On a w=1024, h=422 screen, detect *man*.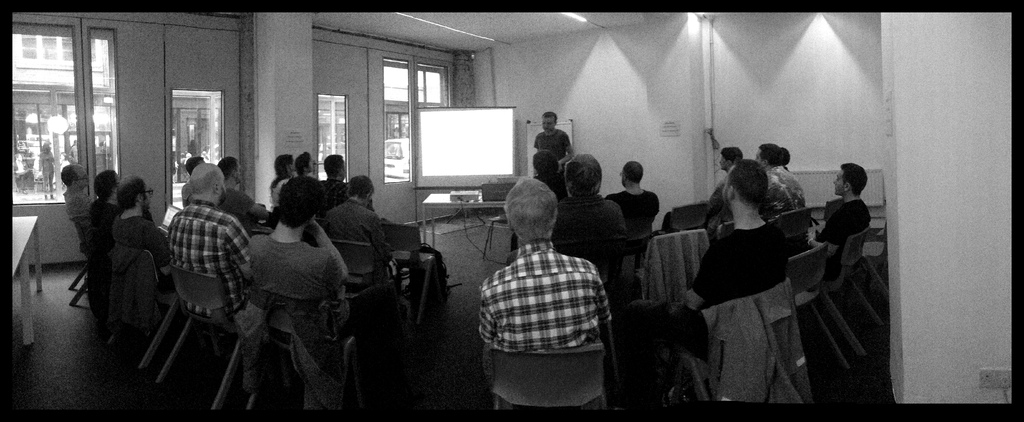
rect(323, 173, 399, 299).
